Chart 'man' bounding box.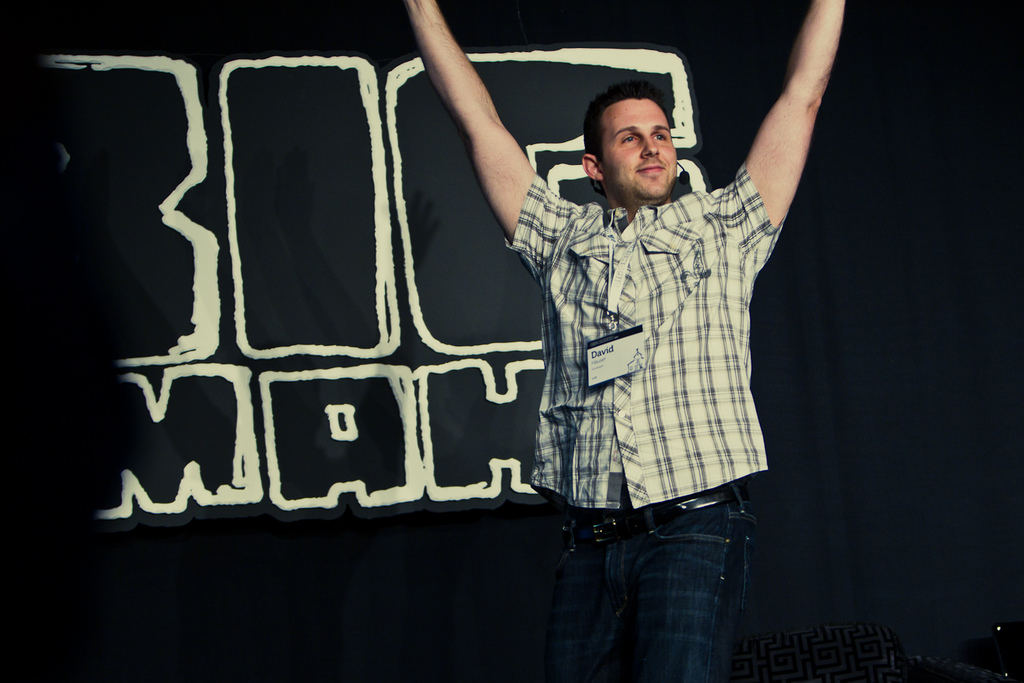
Charted: detection(401, 0, 853, 682).
